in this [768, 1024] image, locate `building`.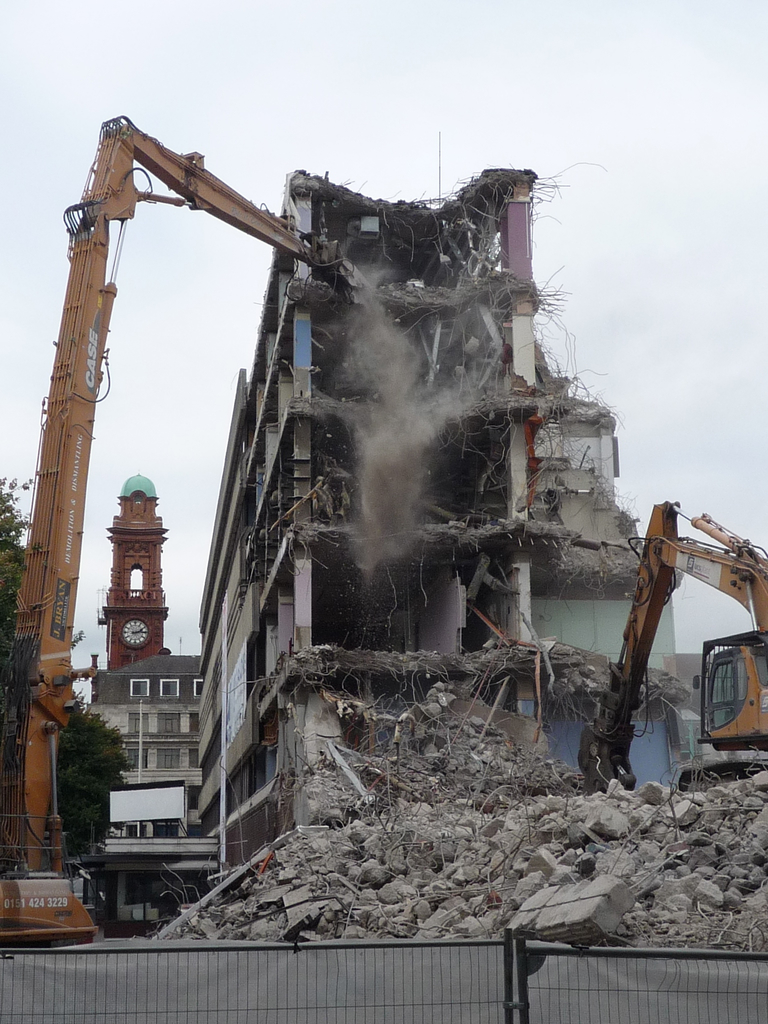
Bounding box: locate(203, 157, 677, 872).
